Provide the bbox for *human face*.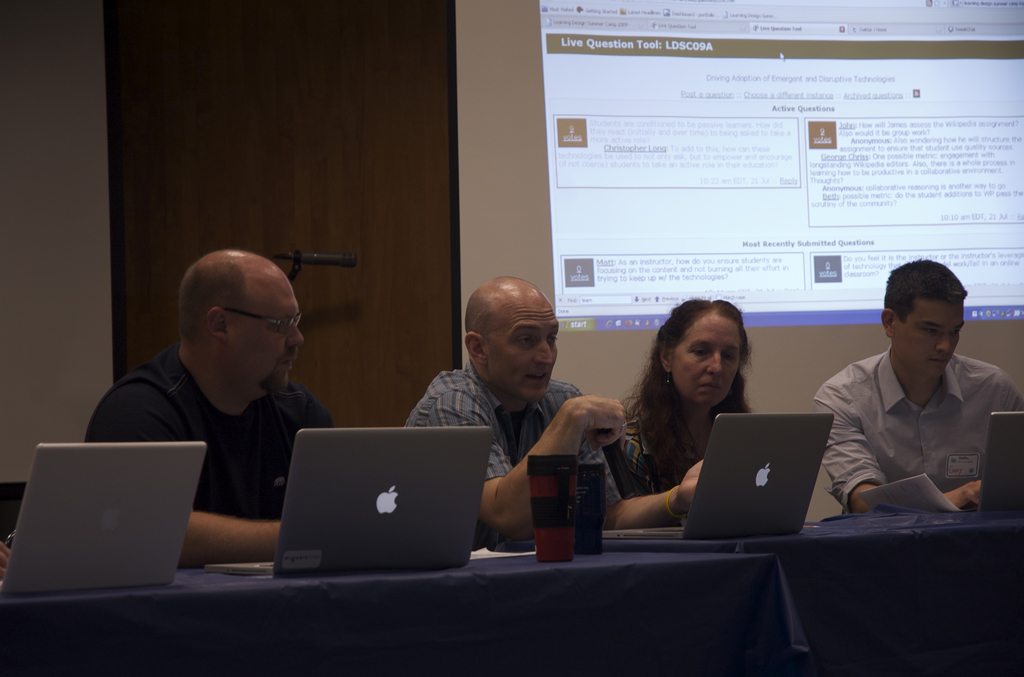
{"left": 894, "top": 299, "right": 967, "bottom": 375}.
